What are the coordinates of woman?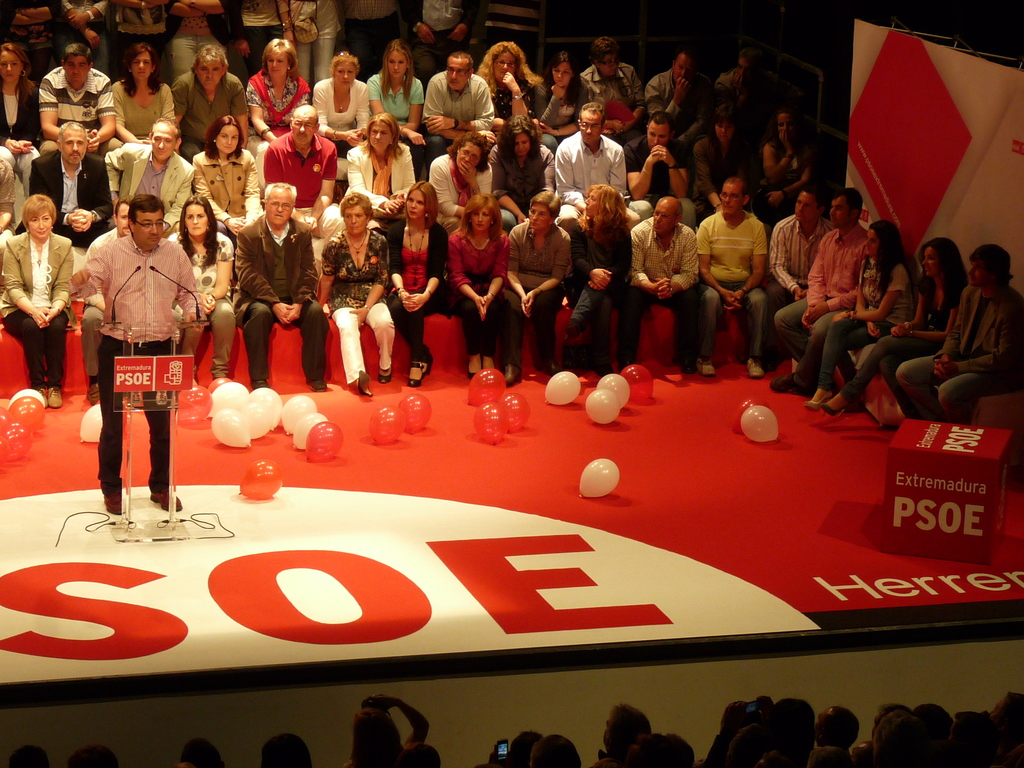
760/102/815/214.
